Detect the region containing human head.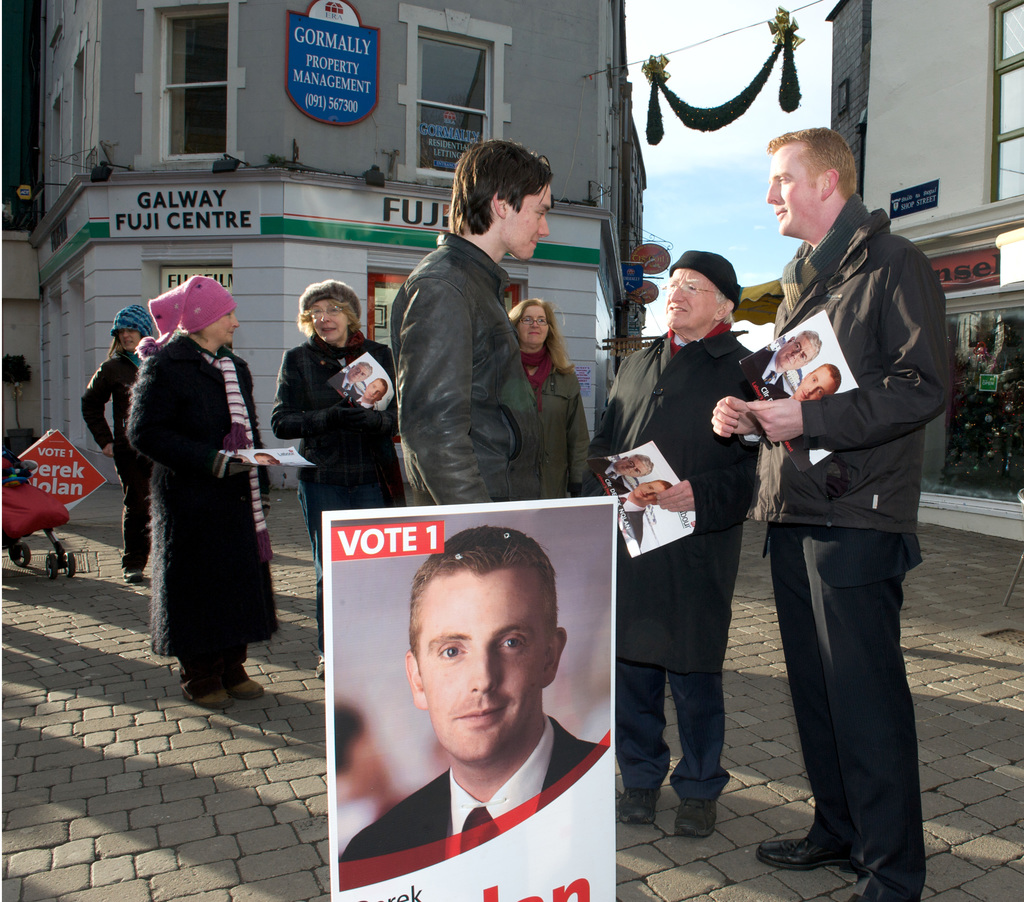
{"x1": 147, "y1": 273, "x2": 243, "y2": 355}.
